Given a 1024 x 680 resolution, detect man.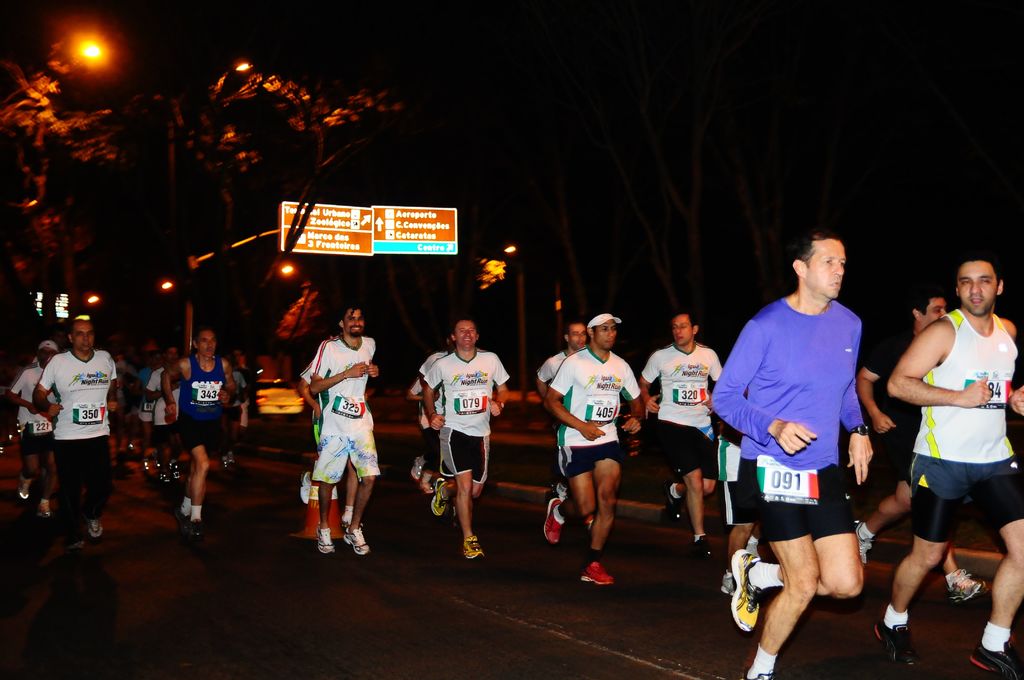
[20, 312, 125, 535].
